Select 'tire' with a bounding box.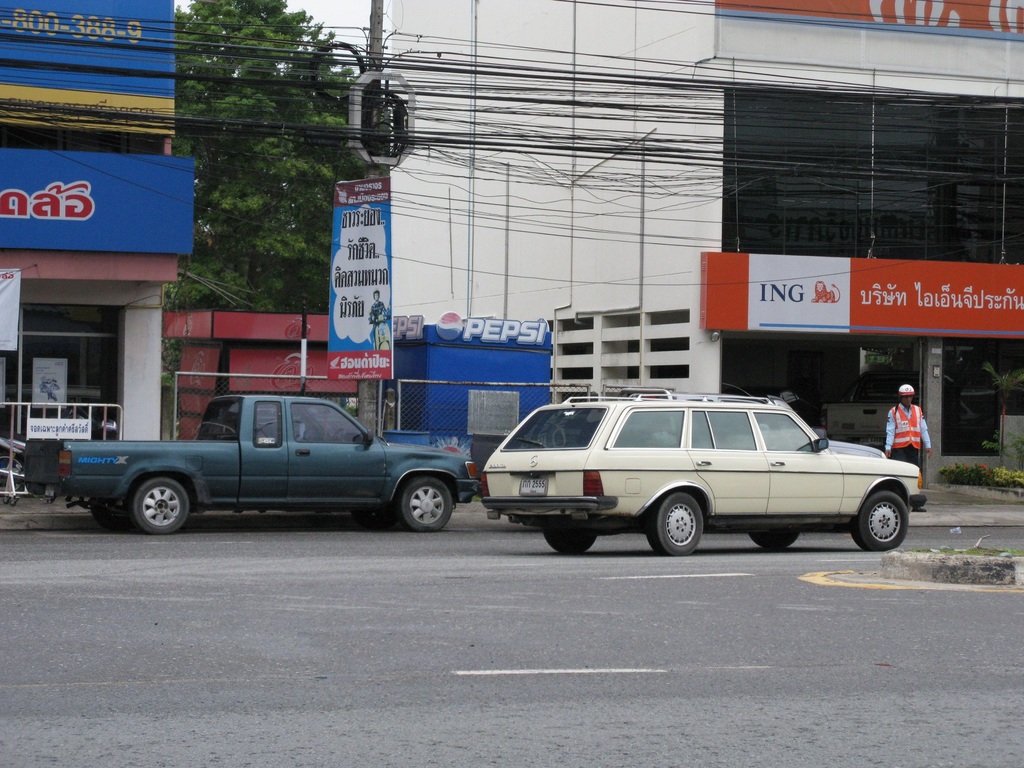
left=125, top=473, right=189, bottom=532.
